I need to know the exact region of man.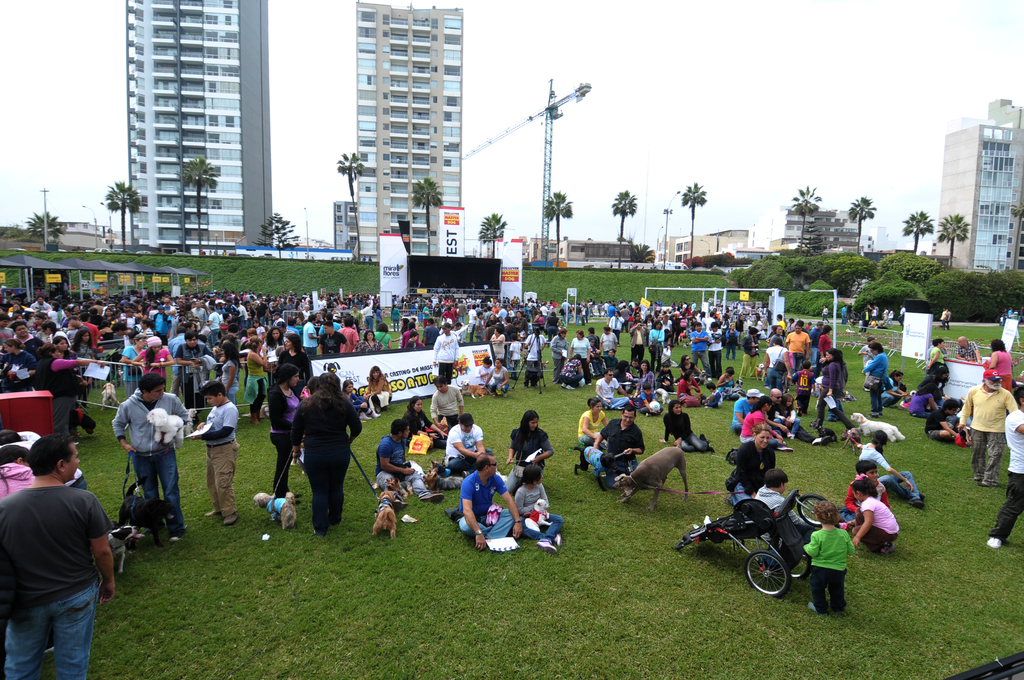
Region: <box>457,449,517,555</box>.
